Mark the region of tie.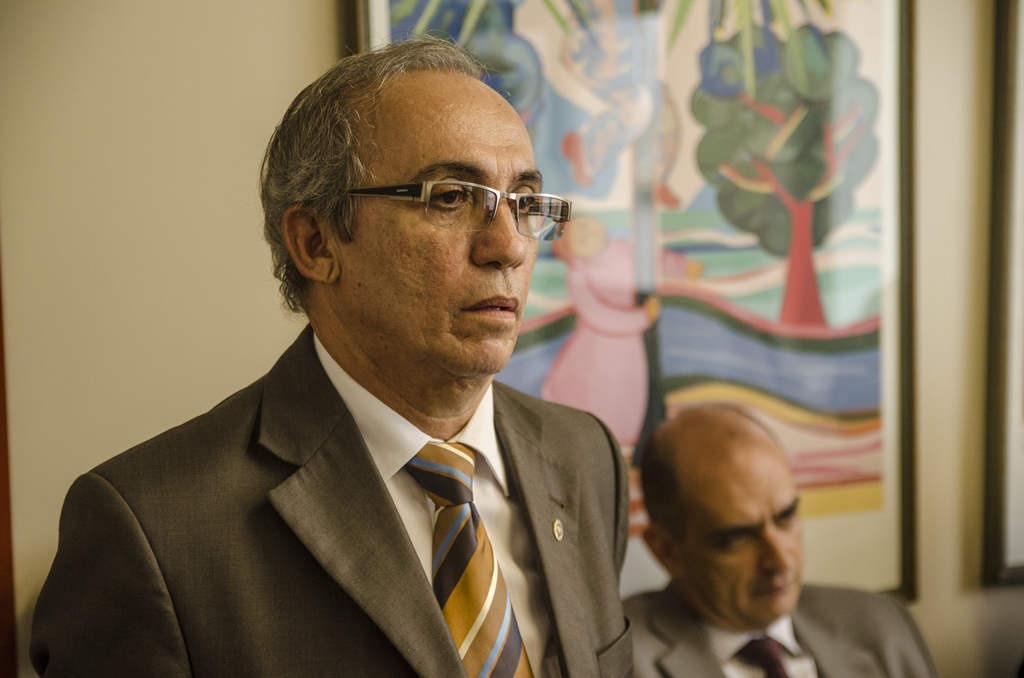
Region: bbox=(733, 637, 795, 677).
